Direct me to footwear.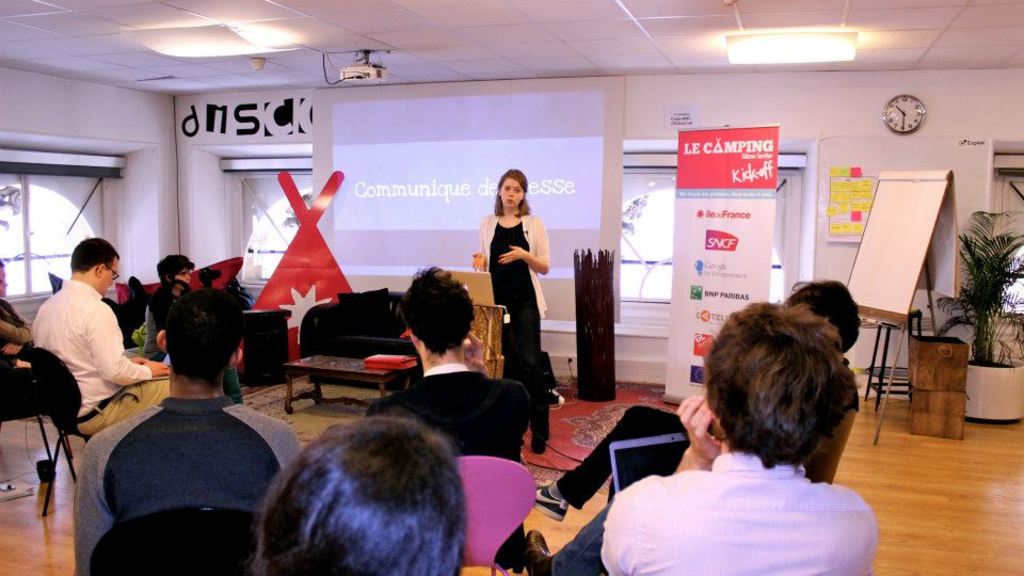
Direction: <region>524, 531, 550, 575</region>.
